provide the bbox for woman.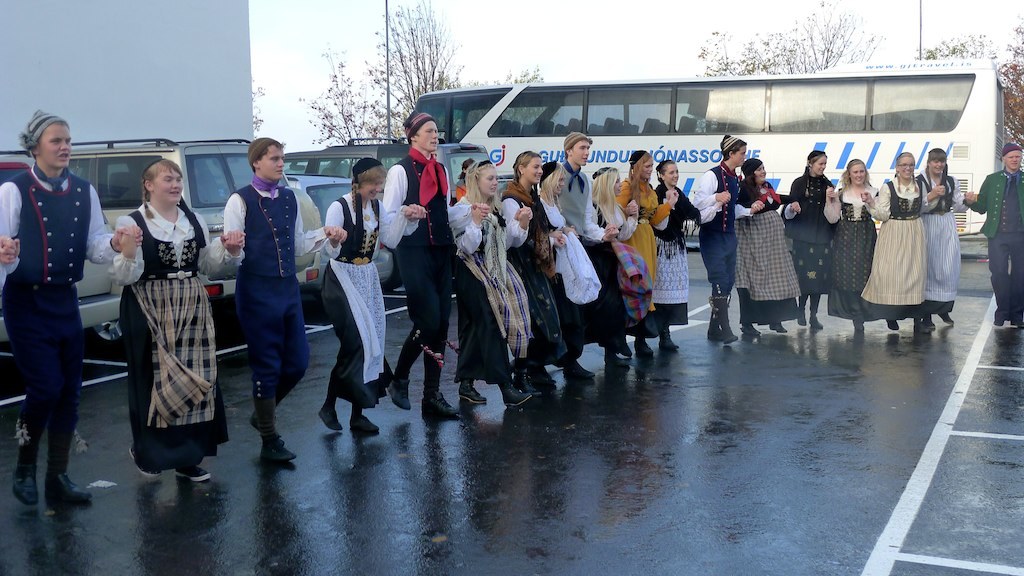
<region>653, 160, 712, 340</region>.
